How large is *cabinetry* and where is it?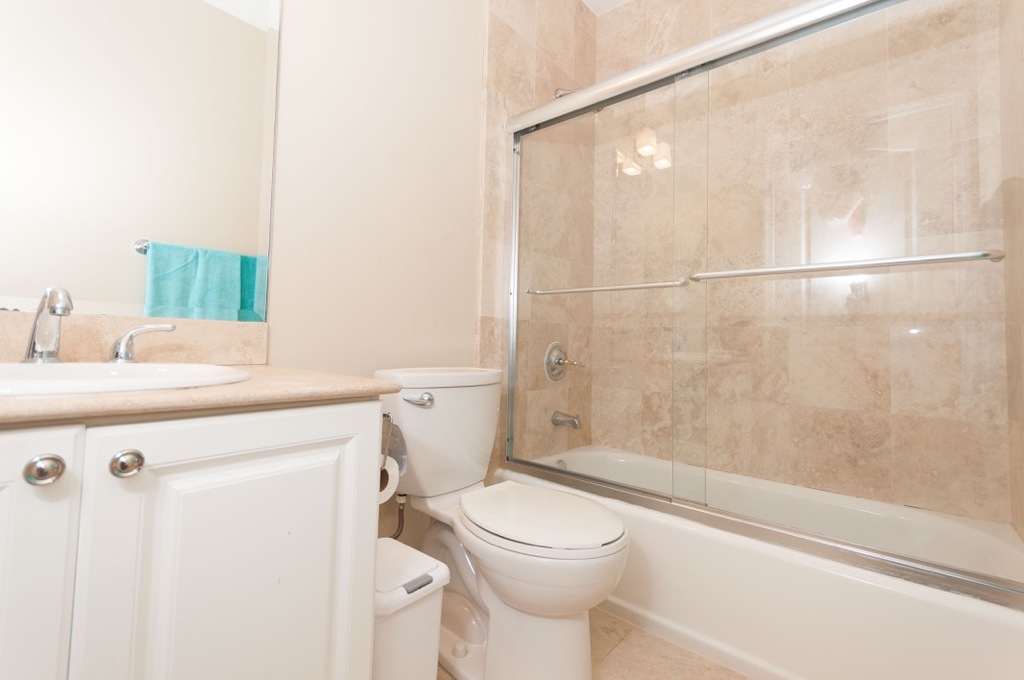
Bounding box: <box>62,401,388,679</box>.
